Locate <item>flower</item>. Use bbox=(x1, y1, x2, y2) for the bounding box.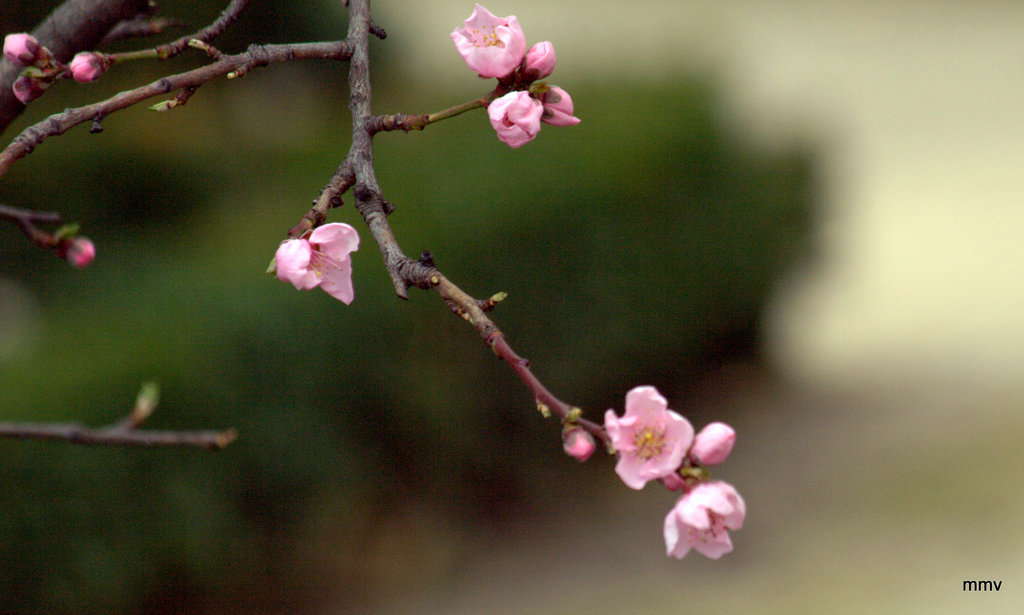
bbox=(266, 210, 368, 302).
